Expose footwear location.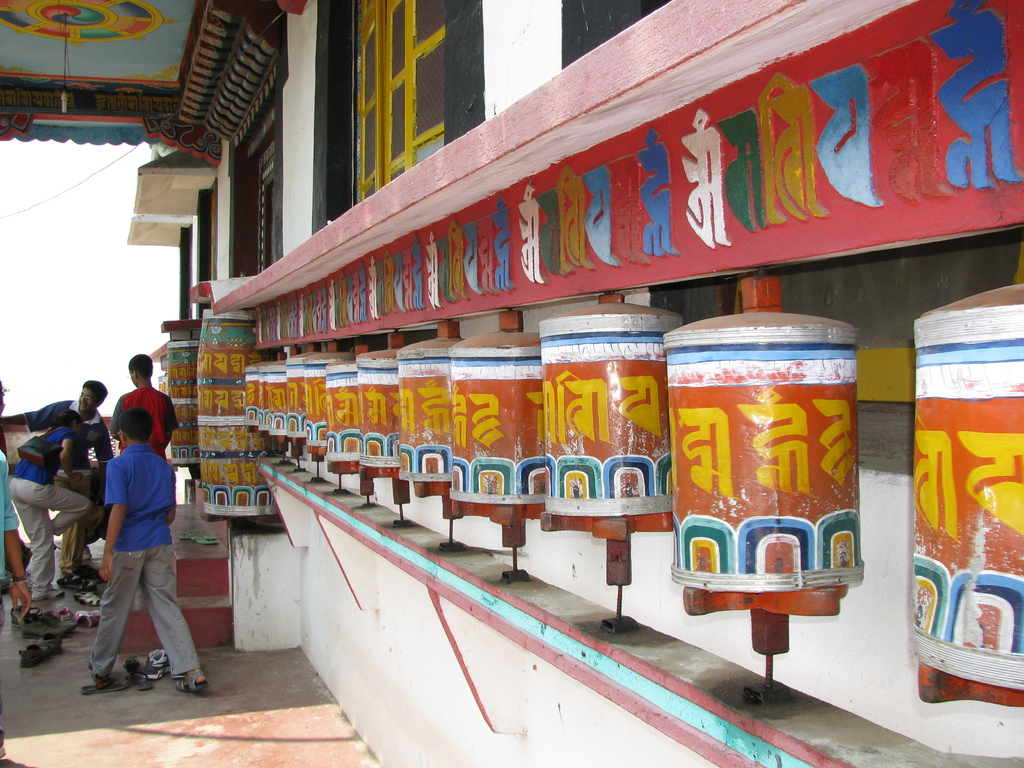
Exposed at BBox(4, 598, 34, 627).
